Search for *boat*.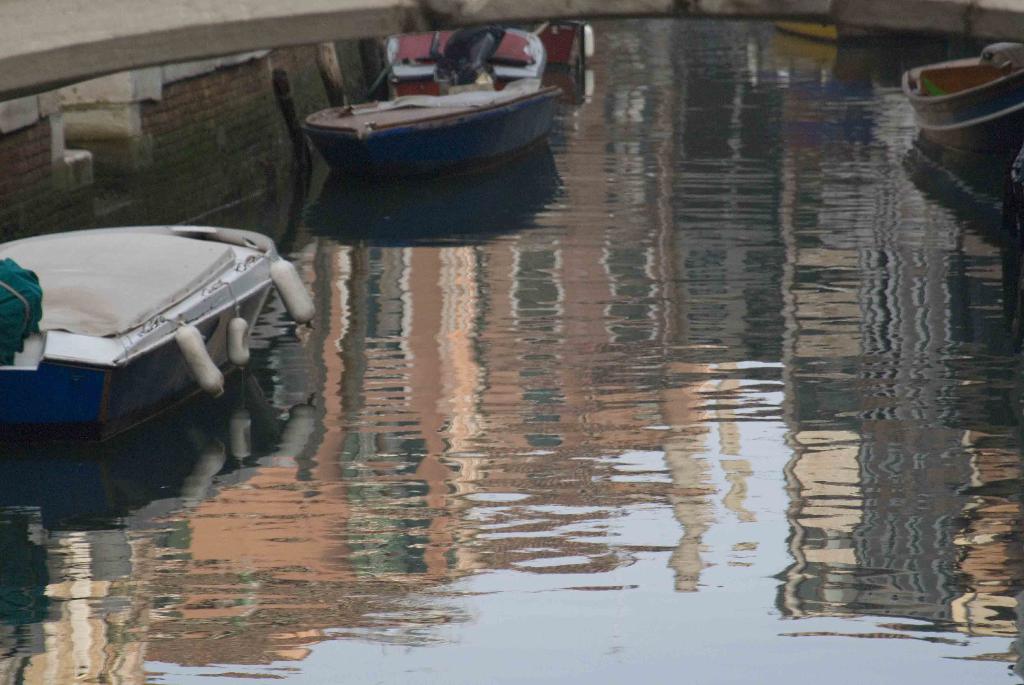
Found at 8 195 287 490.
